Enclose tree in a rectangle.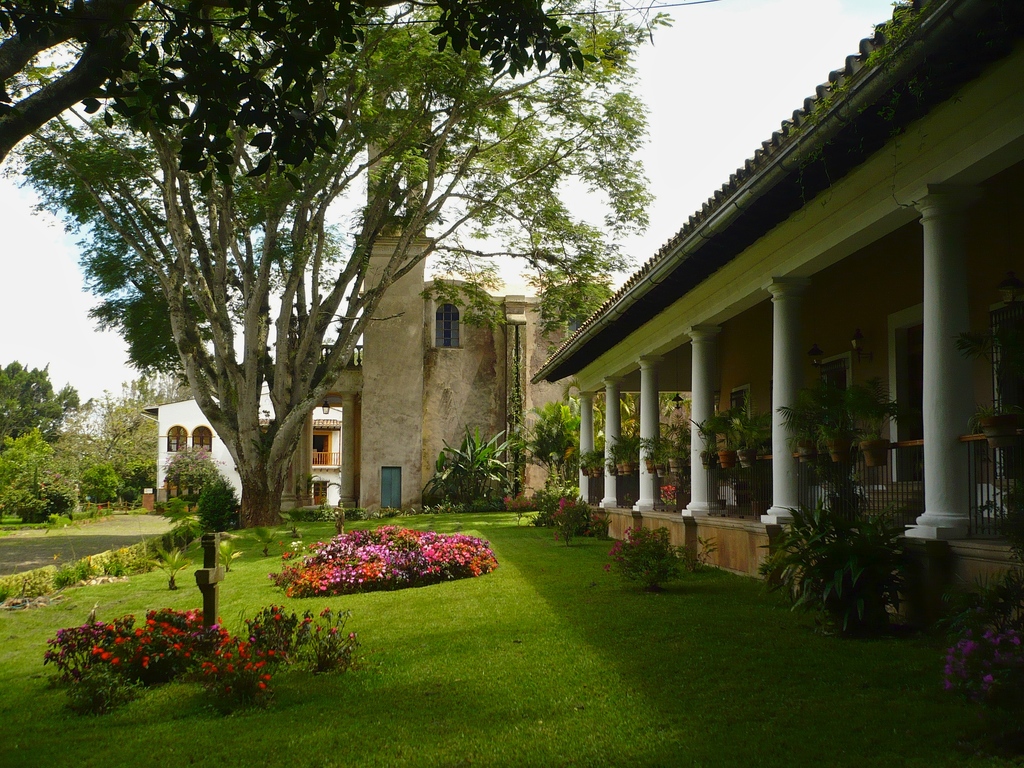
rect(0, 0, 603, 198).
